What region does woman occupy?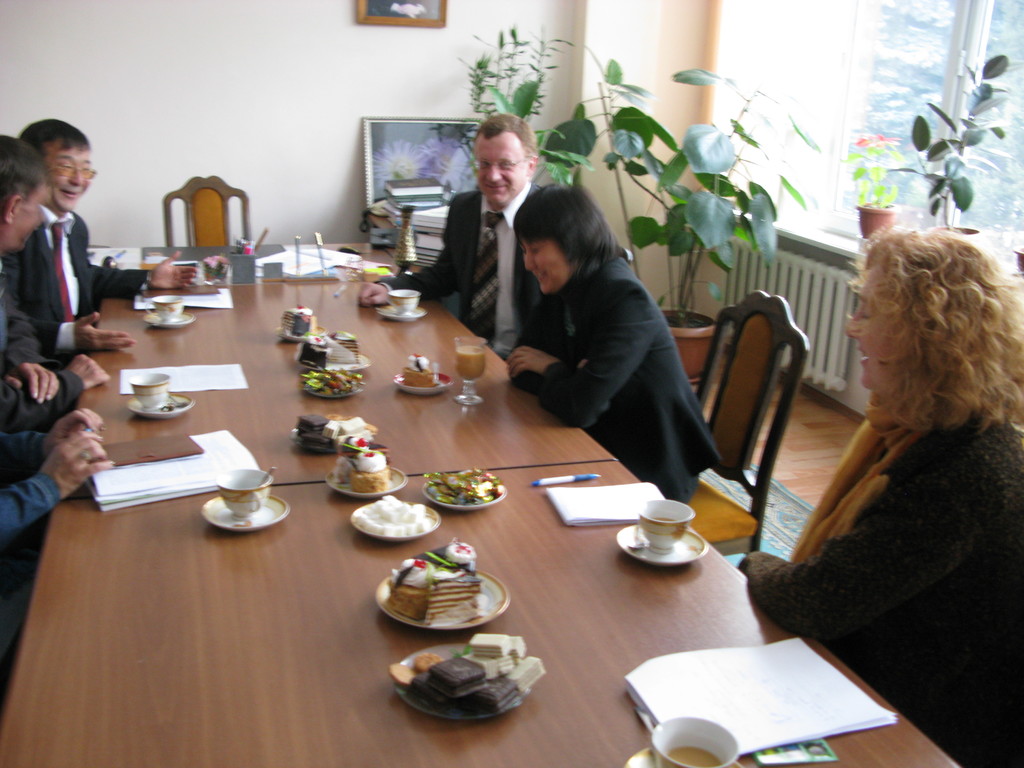
l=498, t=182, r=728, b=515.
